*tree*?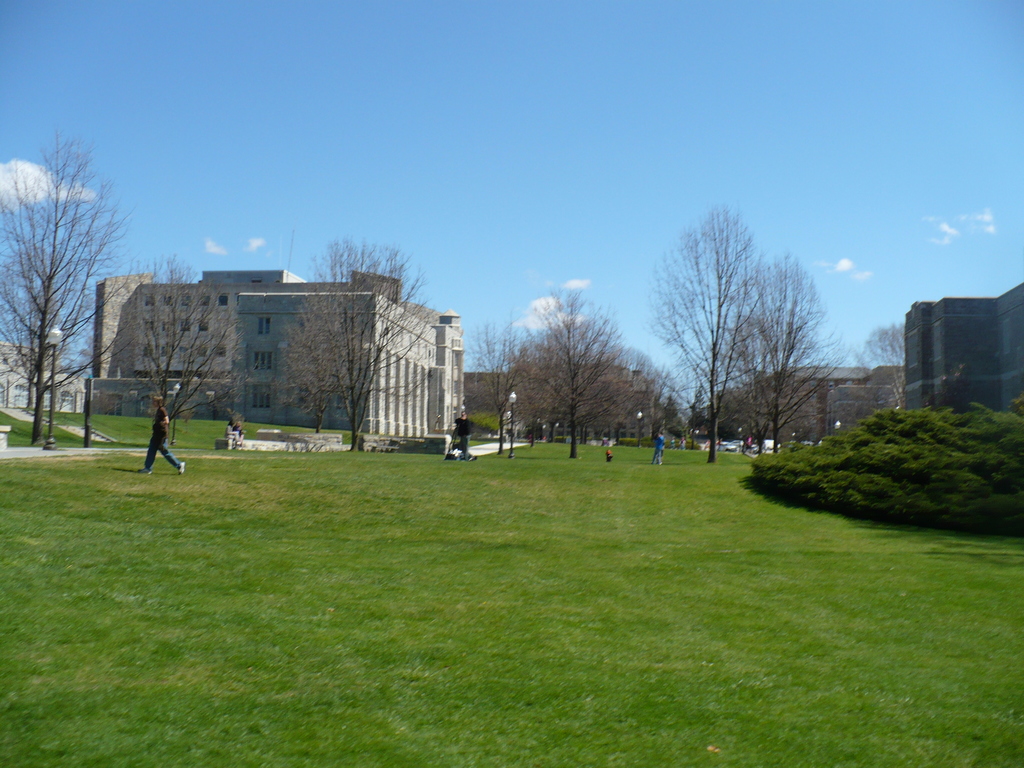
pyautogui.locateOnScreen(140, 238, 234, 444)
